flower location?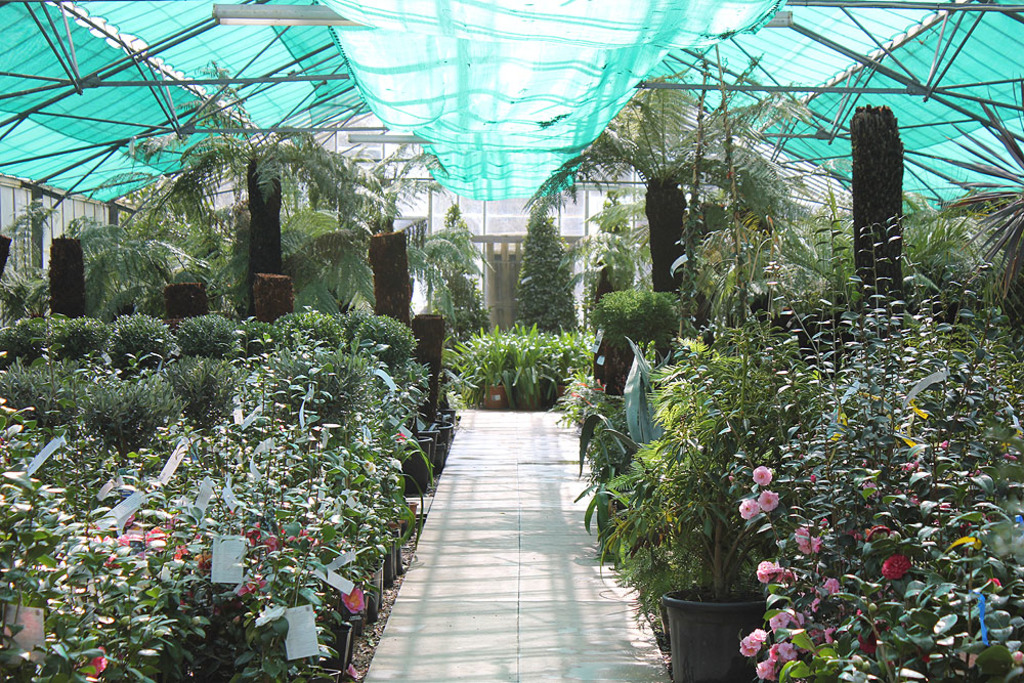
<bbox>81, 648, 104, 682</bbox>
